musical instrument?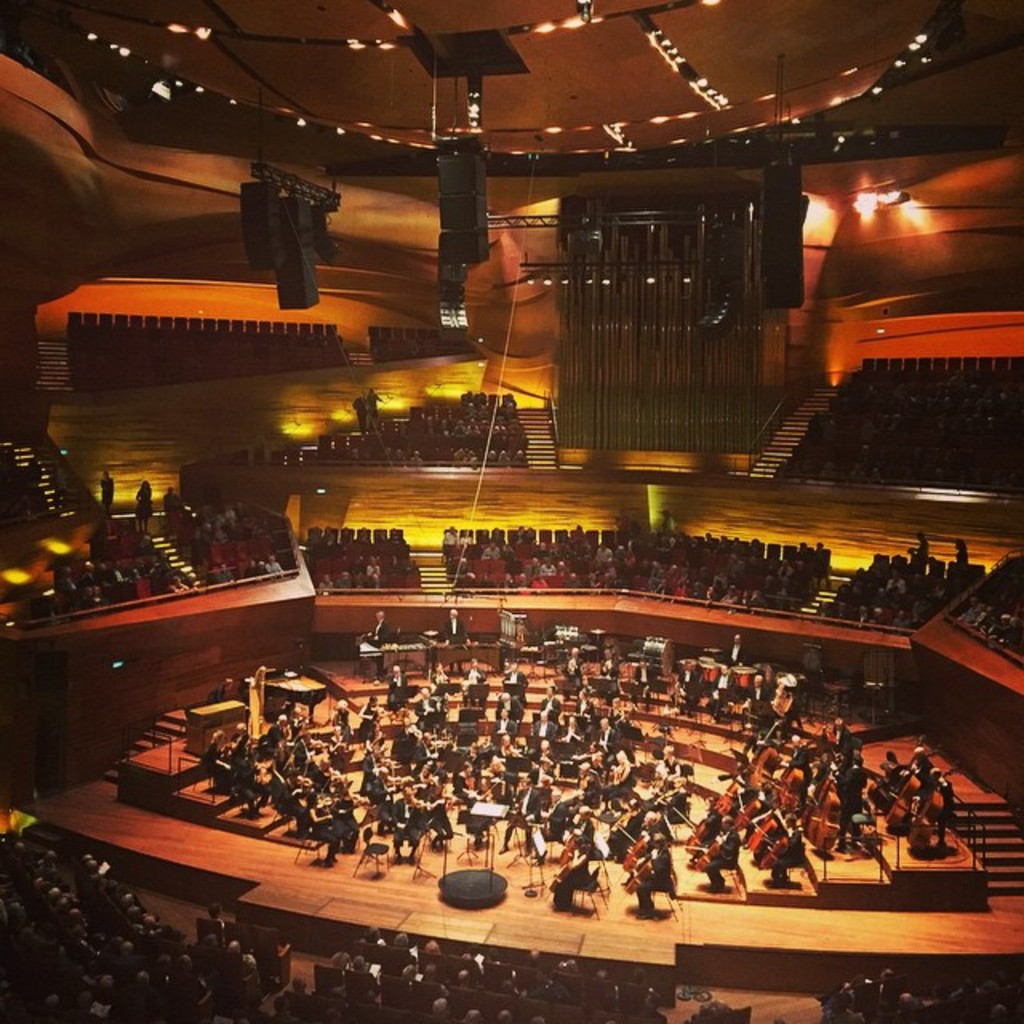
{"x1": 338, "y1": 734, "x2": 352, "y2": 760}
